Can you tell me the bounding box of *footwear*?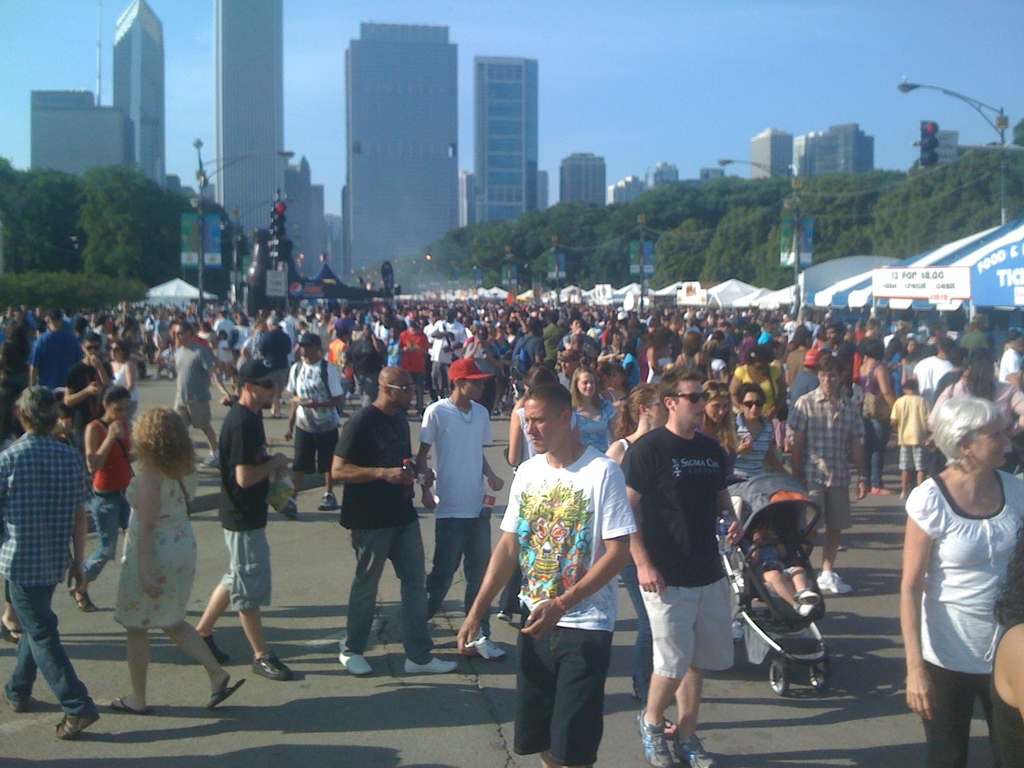
box=[816, 568, 851, 591].
